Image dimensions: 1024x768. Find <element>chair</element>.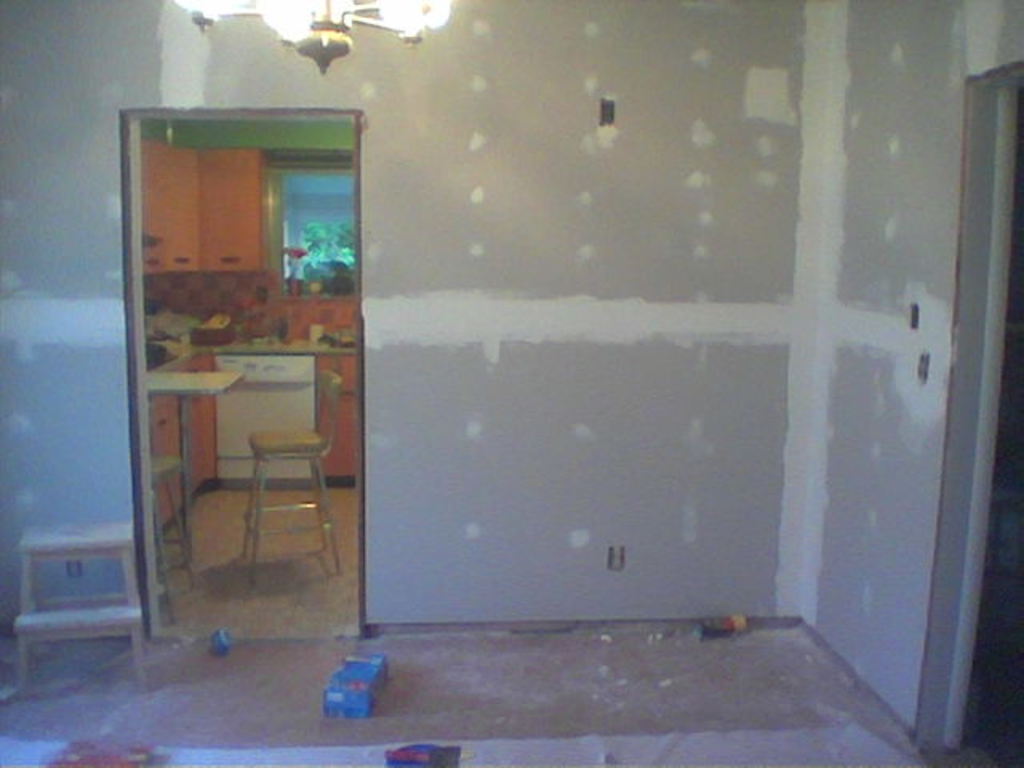
<region>146, 389, 195, 629</region>.
